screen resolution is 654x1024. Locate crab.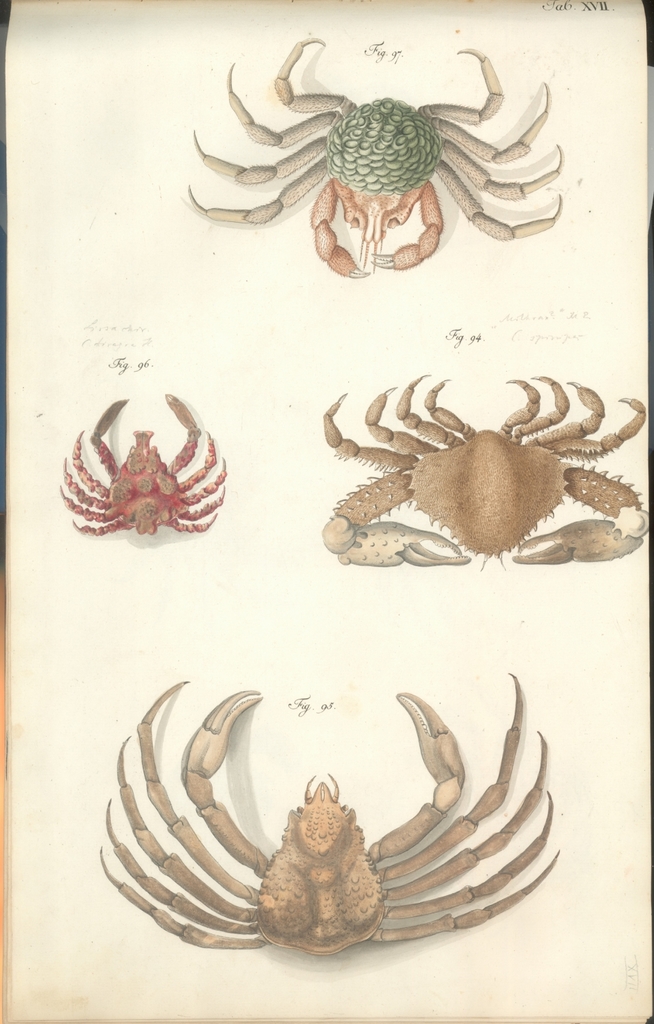
crop(187, 36, 568, 274).
